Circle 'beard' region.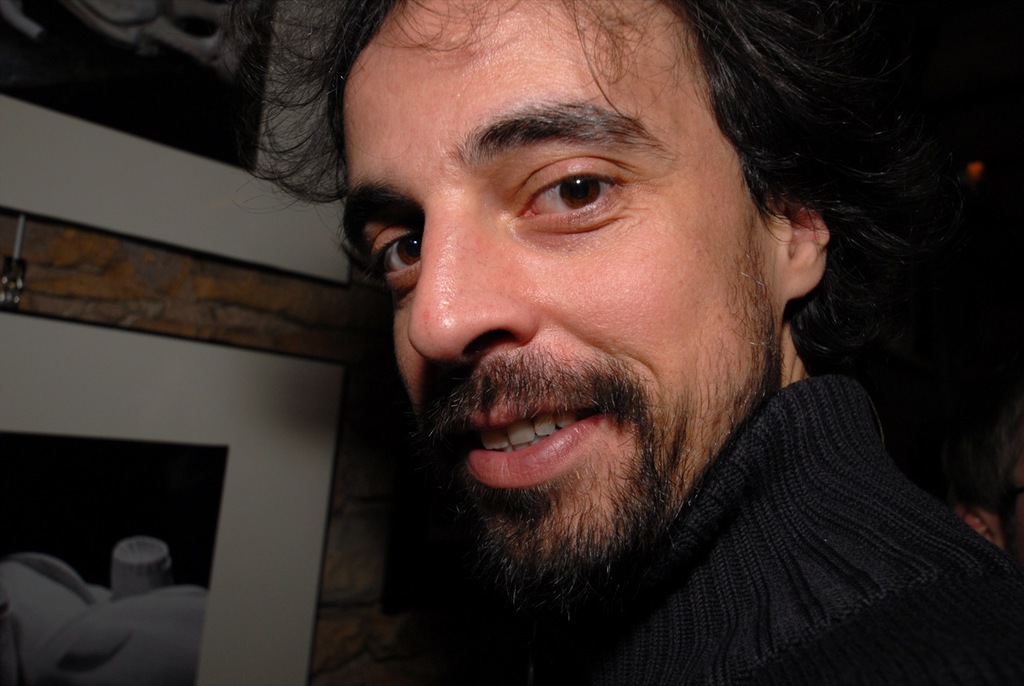
Region: (left=413, top=244, right=786, bottom=624).
